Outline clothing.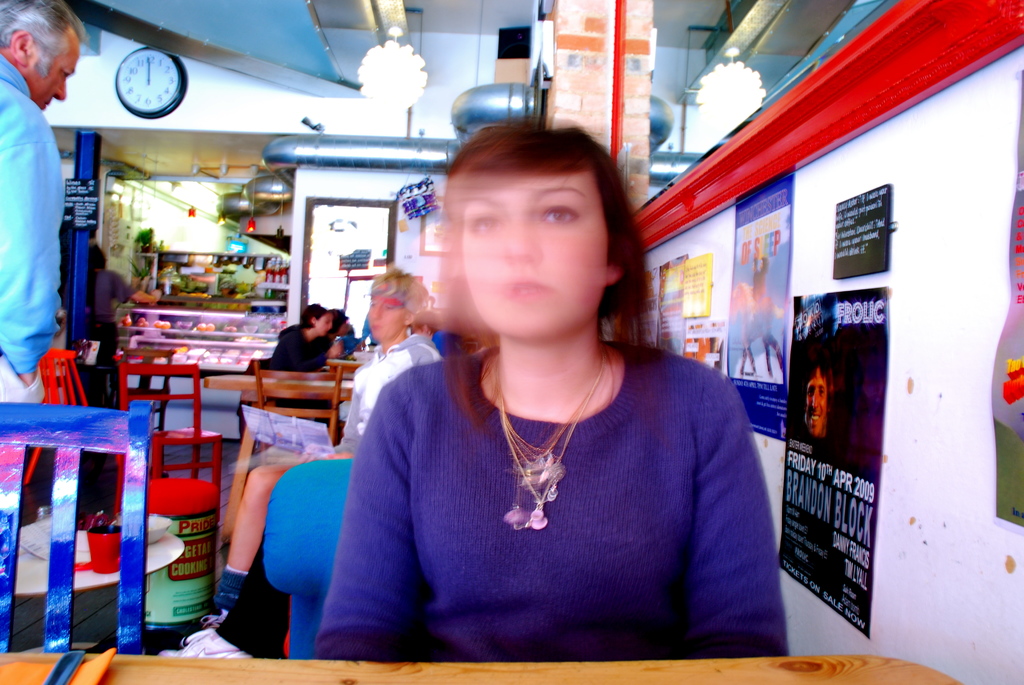
Outline: <region>81, 268, 143, 458</region>.
